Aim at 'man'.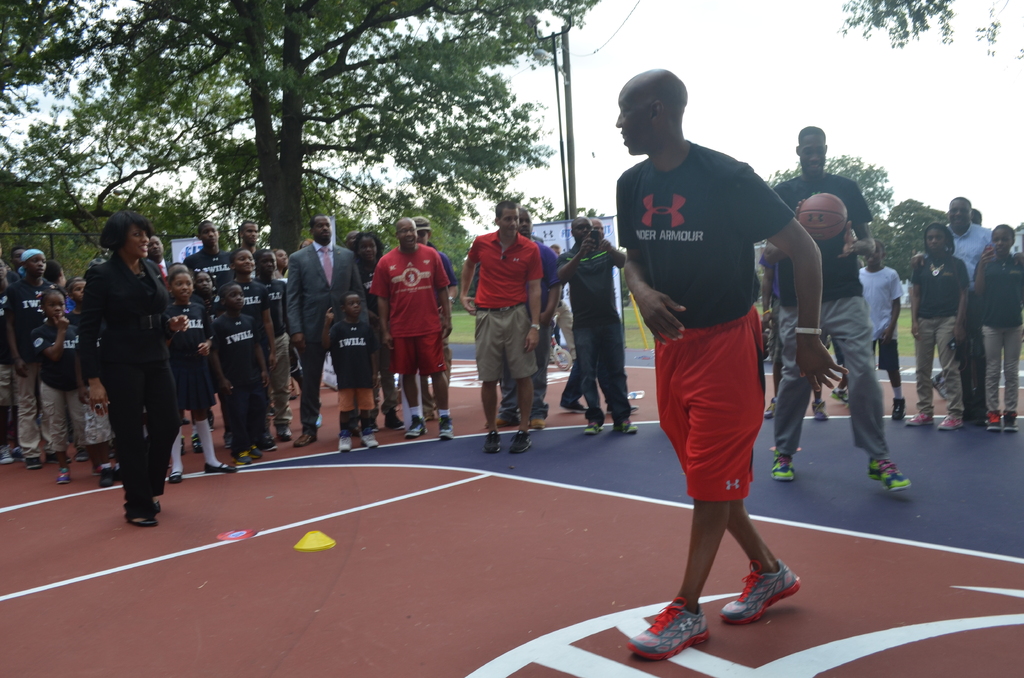
Aimed at 516 214 551 416.
